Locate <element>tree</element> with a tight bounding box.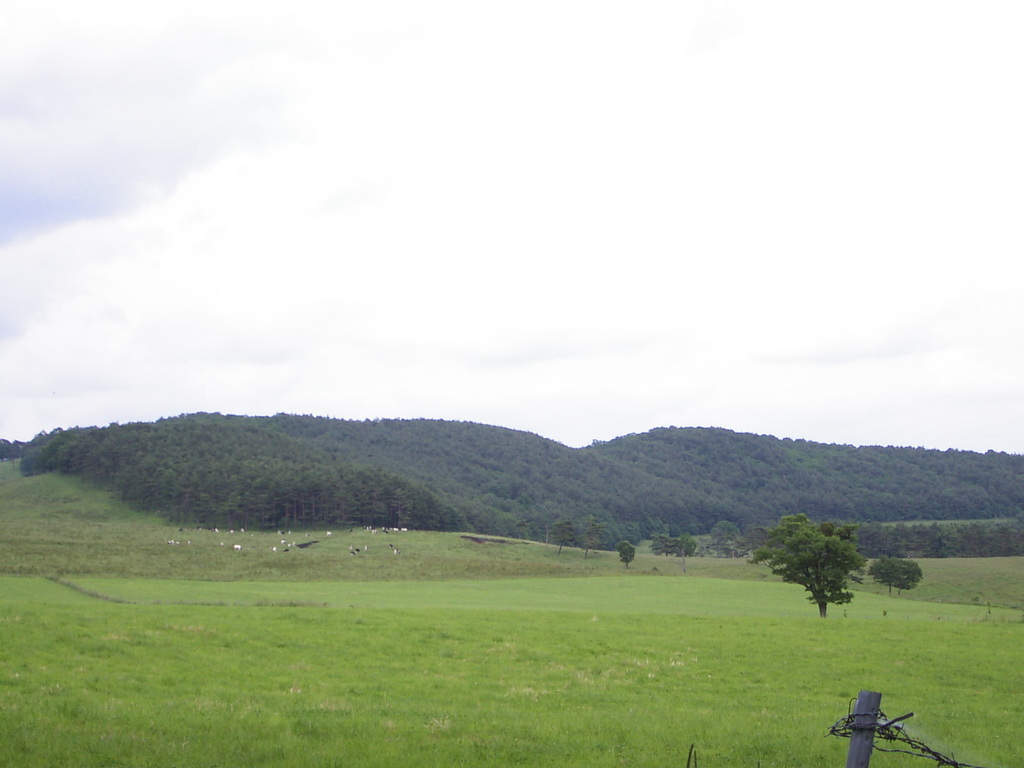
box(550, 520, 573, 554).
